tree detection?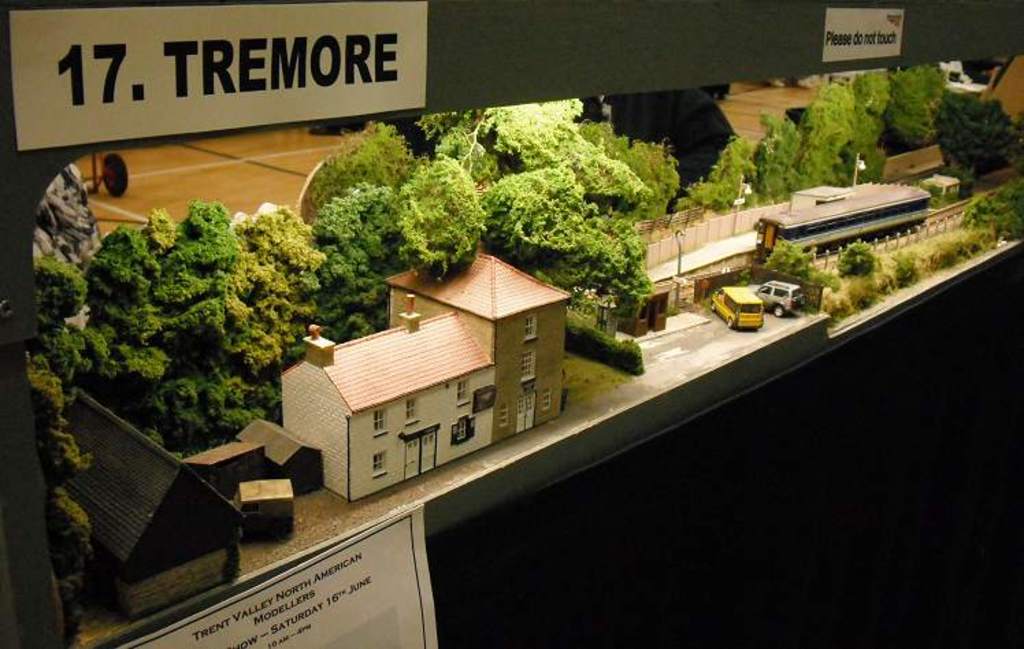
region(849, 70, 888, 185)
